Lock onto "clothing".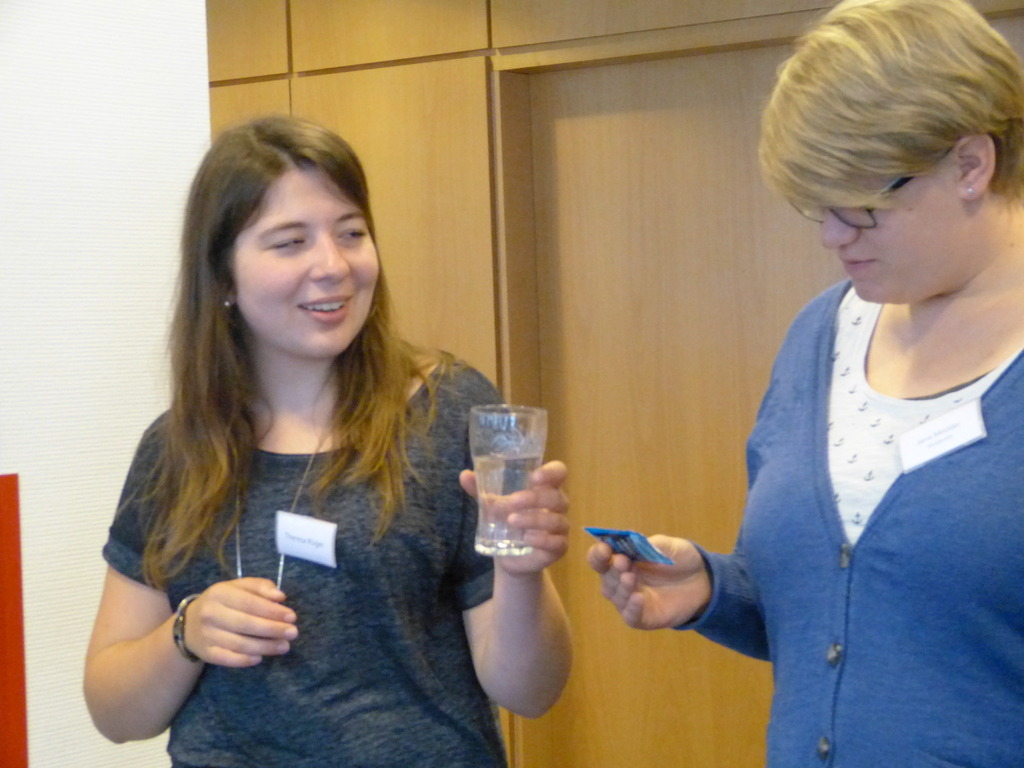
Locked: {"x1": 669, "y1": 276, "x2": 1023, "y2": 767}.
